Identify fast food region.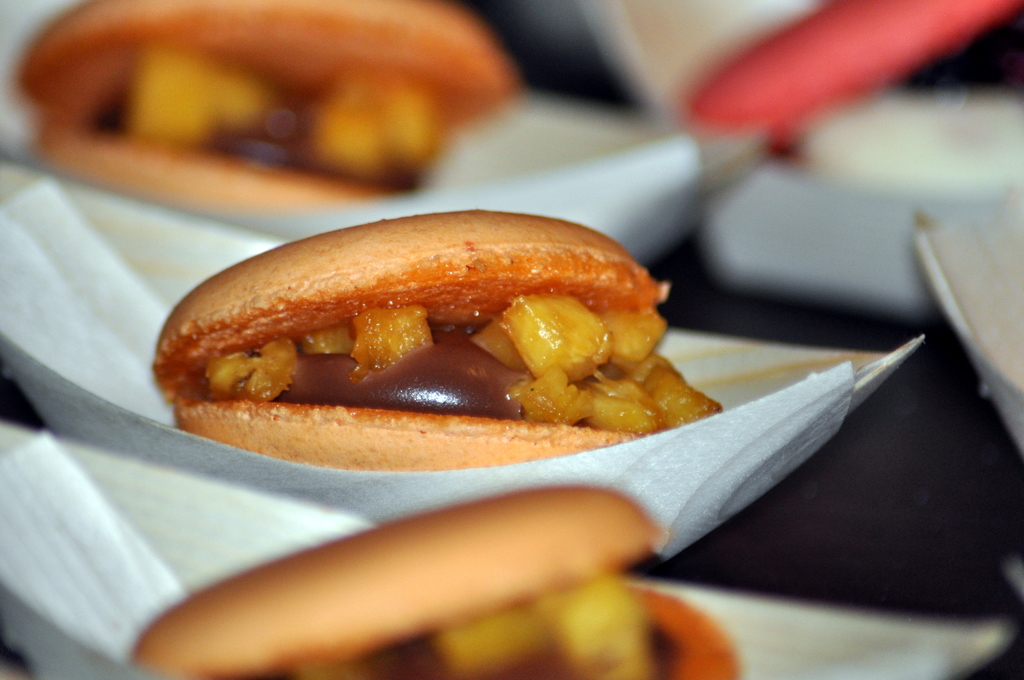
Region: 136, 206, 707, 468.
